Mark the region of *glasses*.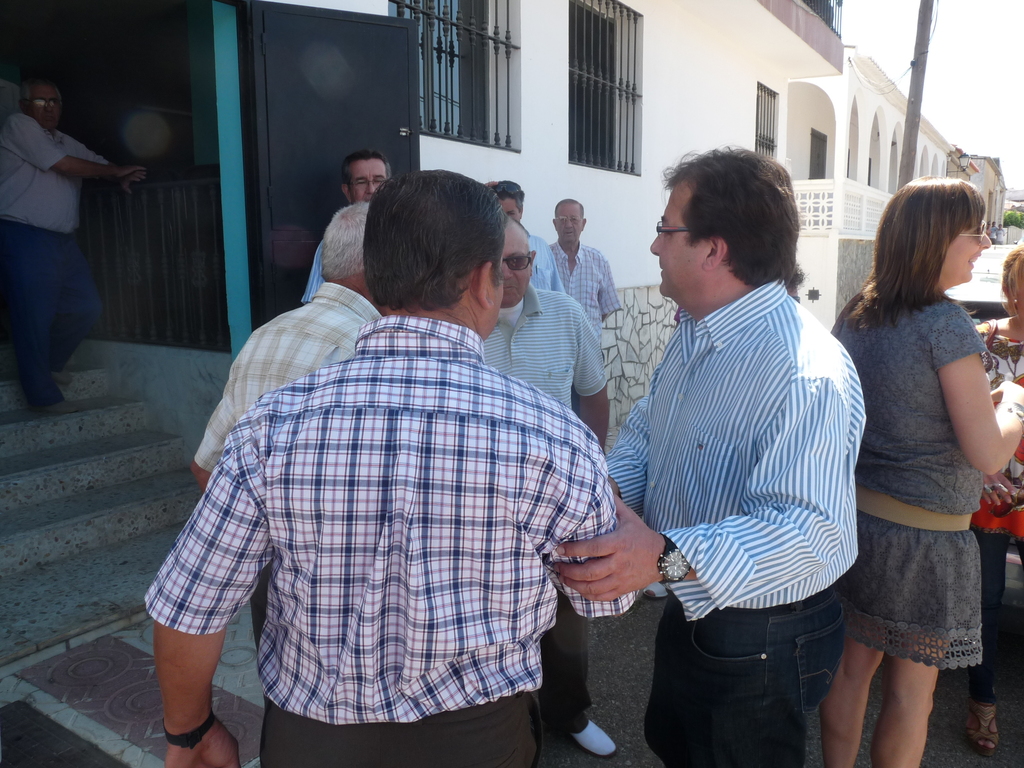
Region: bbox(655, 217, 698, 248).
